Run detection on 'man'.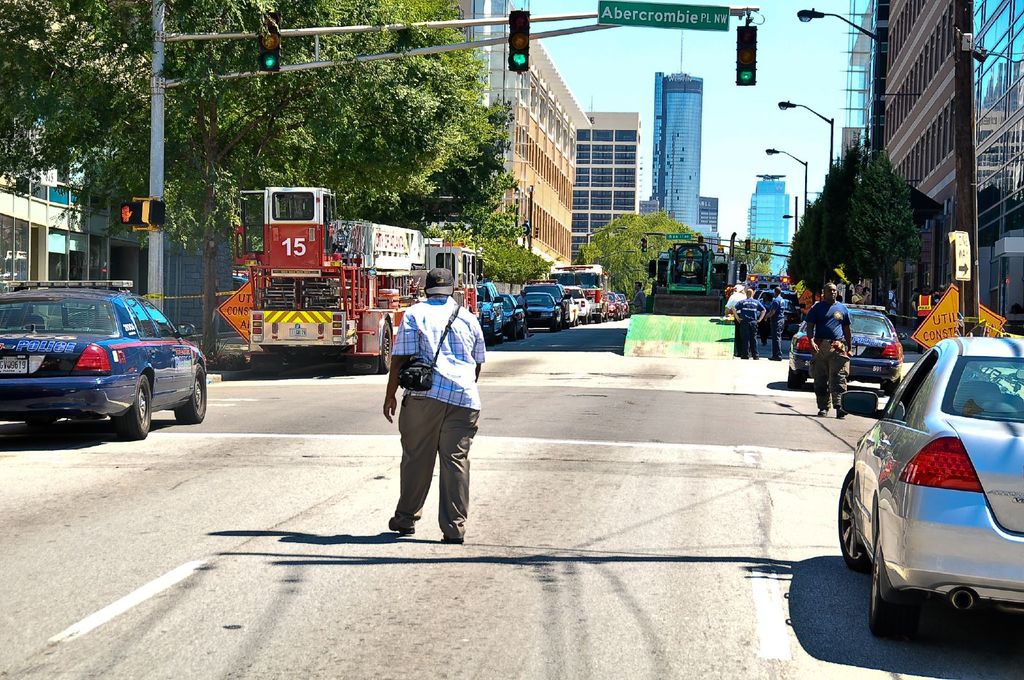
Result: region(731, 287, 763, 359).
